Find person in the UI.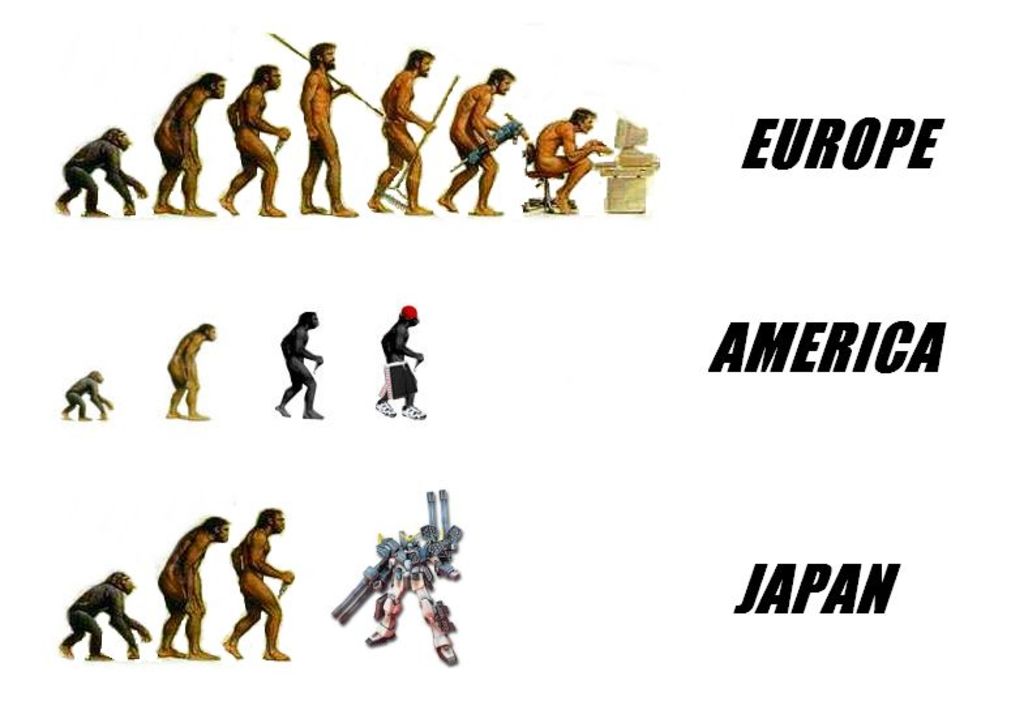
UI element at BBox(256, 301, 316, 422).
